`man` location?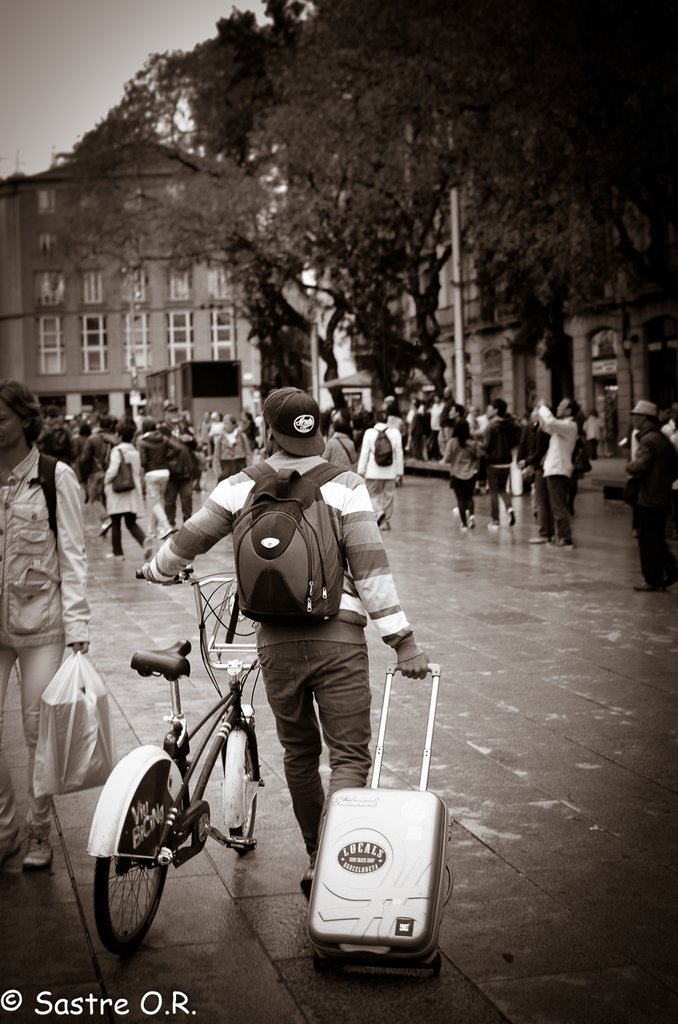
596/394/677/602
